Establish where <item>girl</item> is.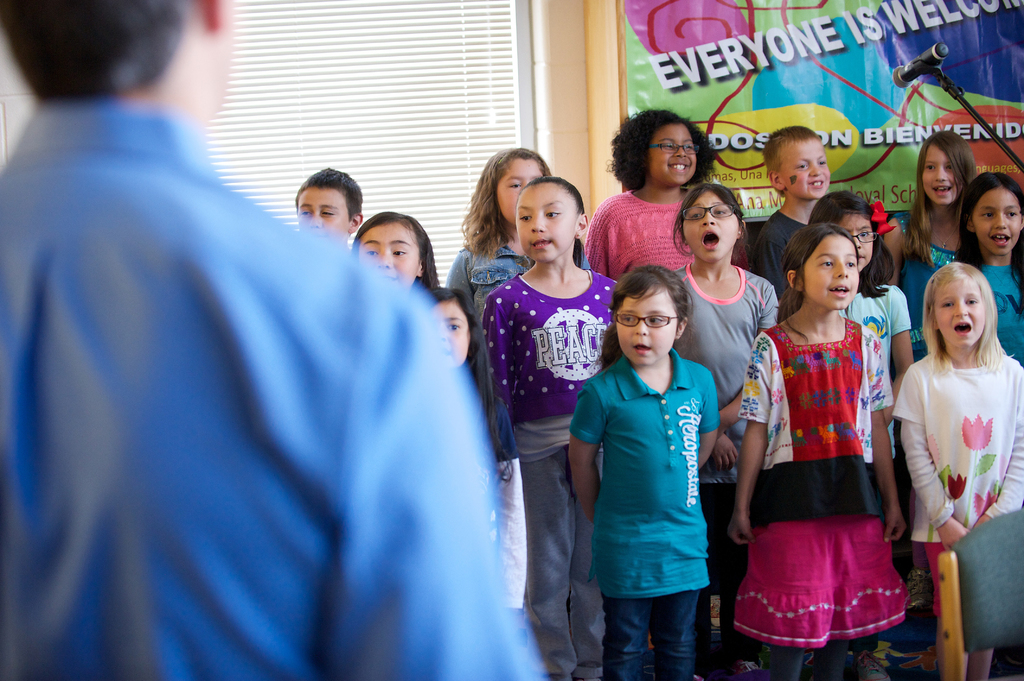
Established at [x1=483, y1=179, x2=620, y2=680].
